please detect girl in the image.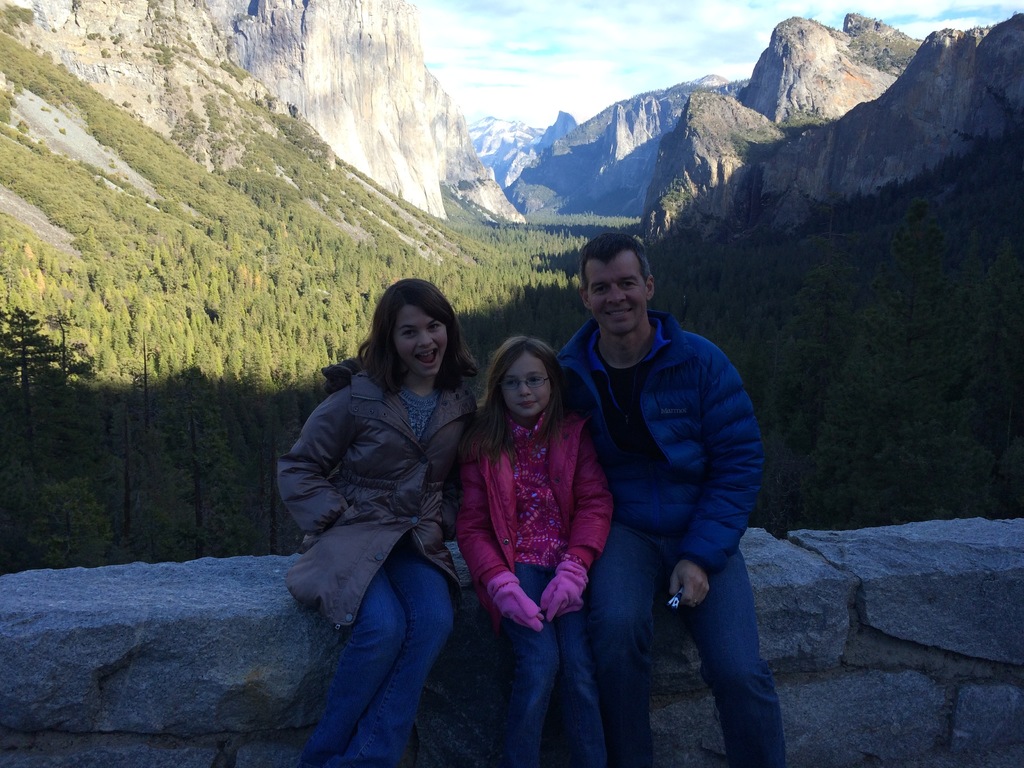
detection(459, 336, 612, 767).
